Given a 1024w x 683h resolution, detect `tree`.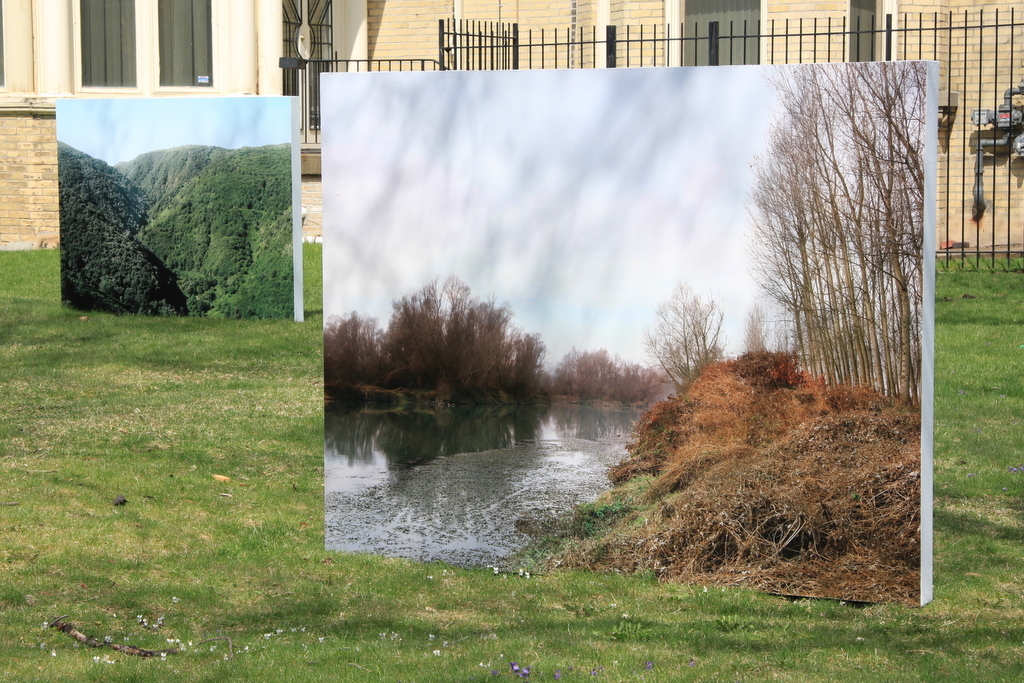
left=799, top=66, right=912, bottom=388.
